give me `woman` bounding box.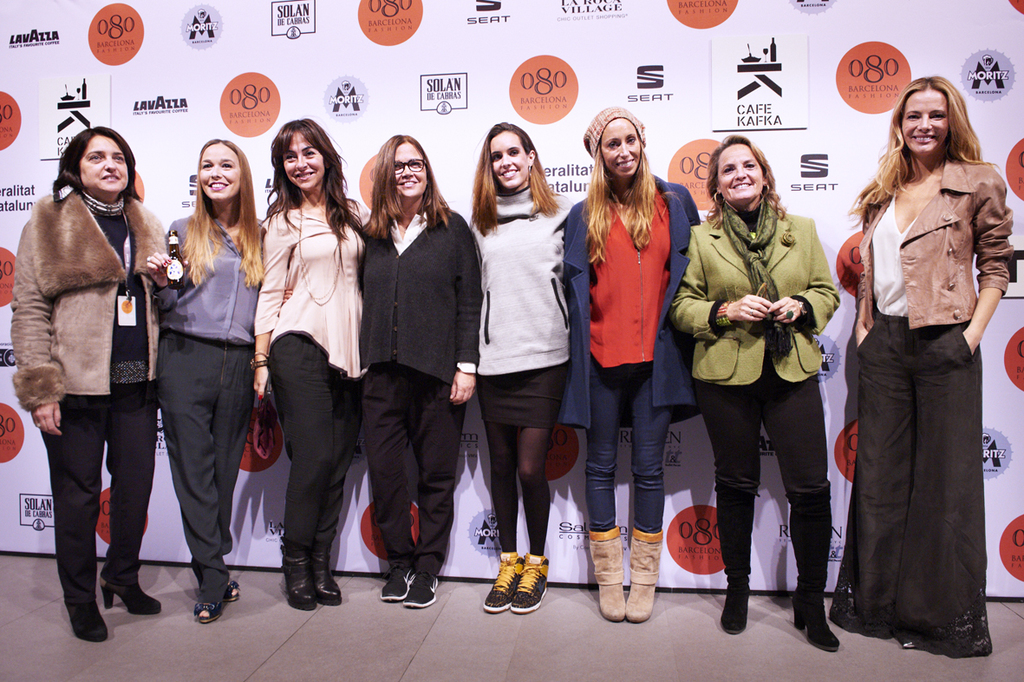
469,126,587,616.
